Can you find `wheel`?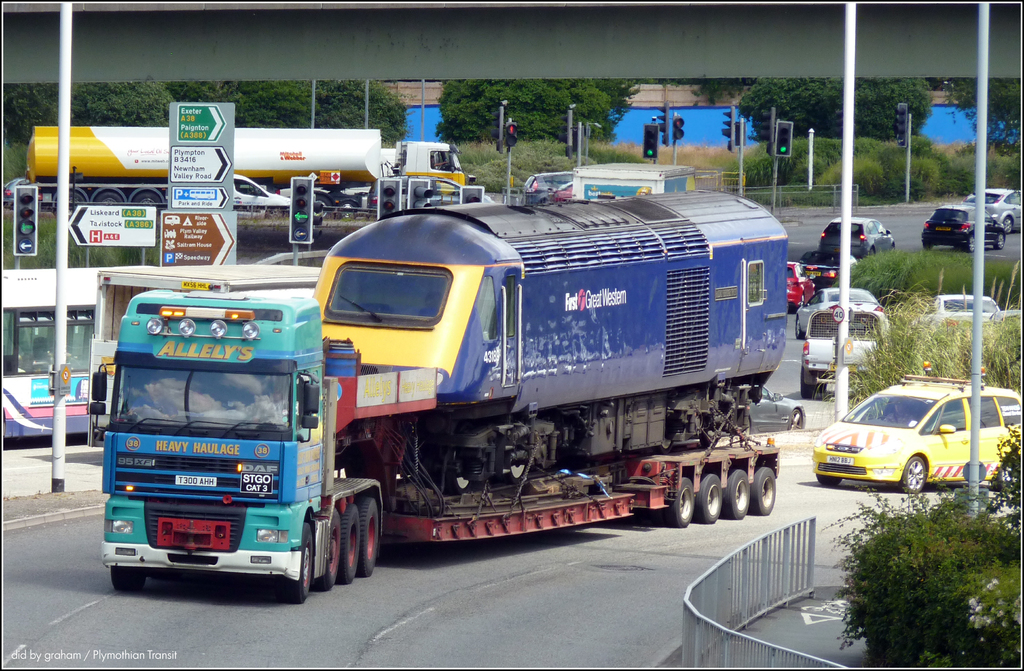
Yes, bounding box: 997,231,1004,245.
